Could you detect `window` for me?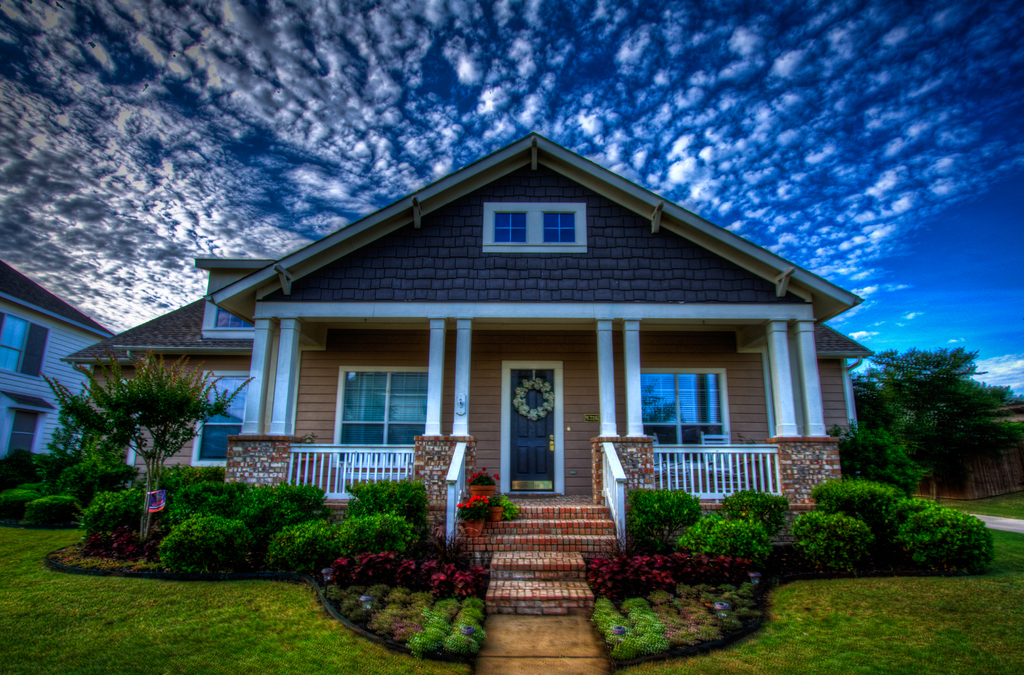
Detection result: <box>189,373,252,468</box>.
